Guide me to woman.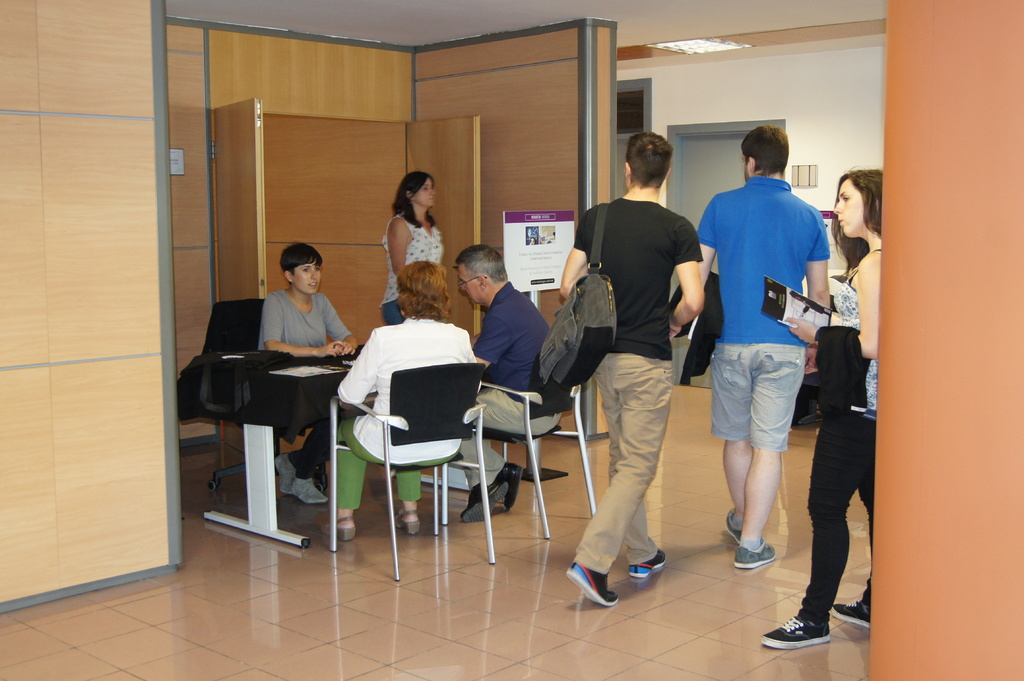
Guidance: left=257, top=243, right=357, bottom=507.
